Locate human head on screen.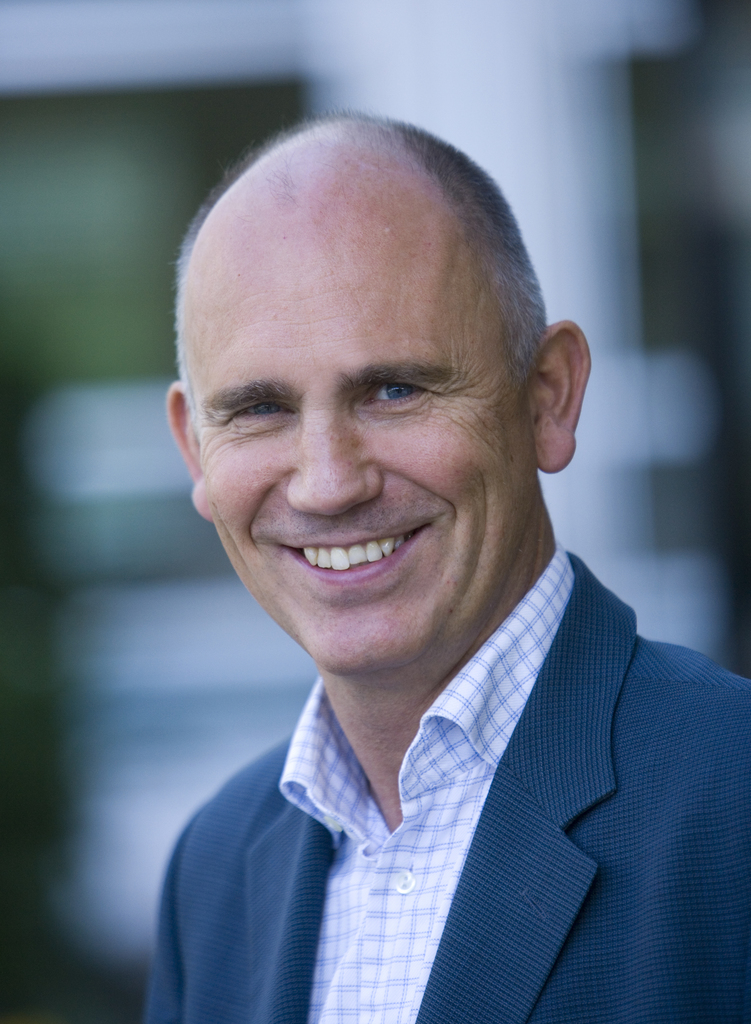
On screen at [left=181, top=244, right=586, bottom=644].
